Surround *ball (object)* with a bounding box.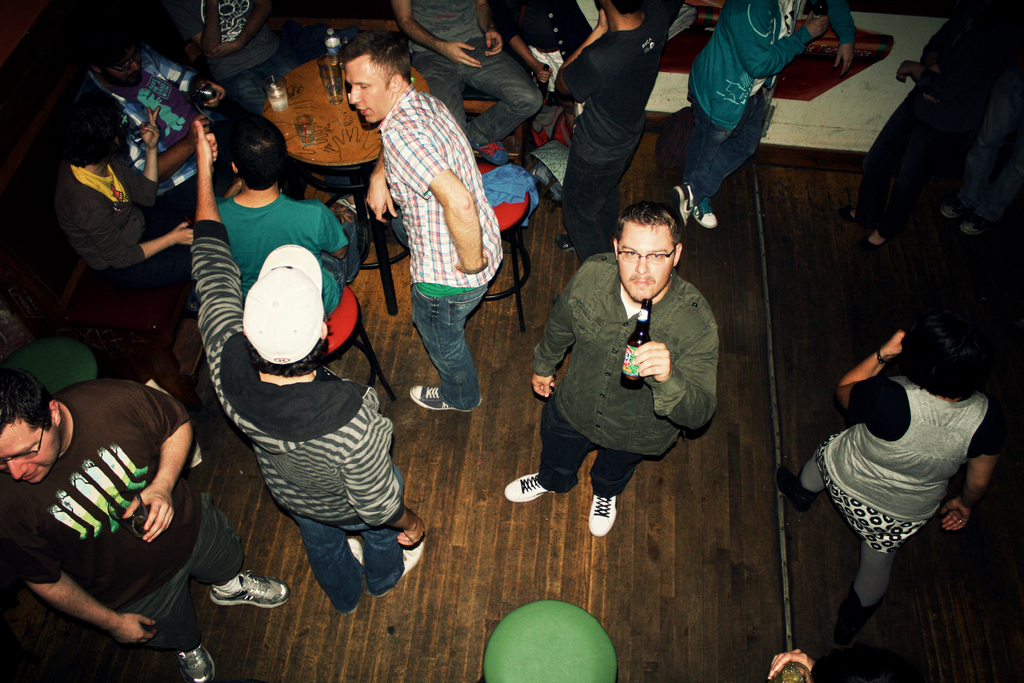
[487, 600, 613, 682].
